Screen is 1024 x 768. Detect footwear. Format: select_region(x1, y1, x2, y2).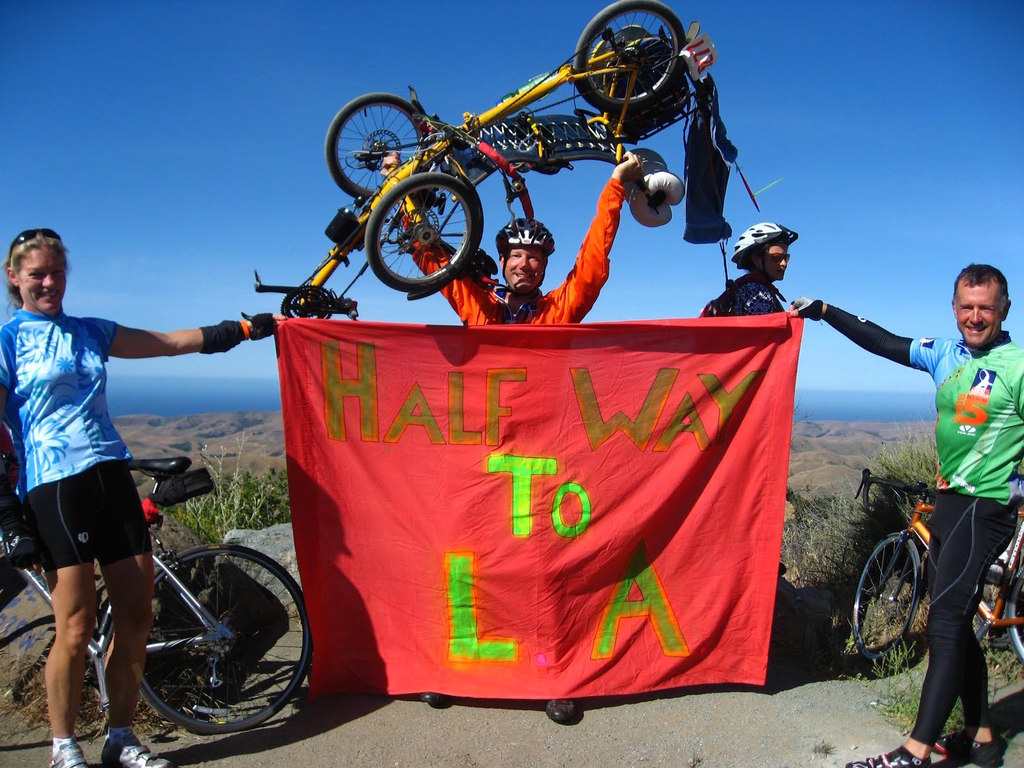
select_region(99, 735, 166, 767).
